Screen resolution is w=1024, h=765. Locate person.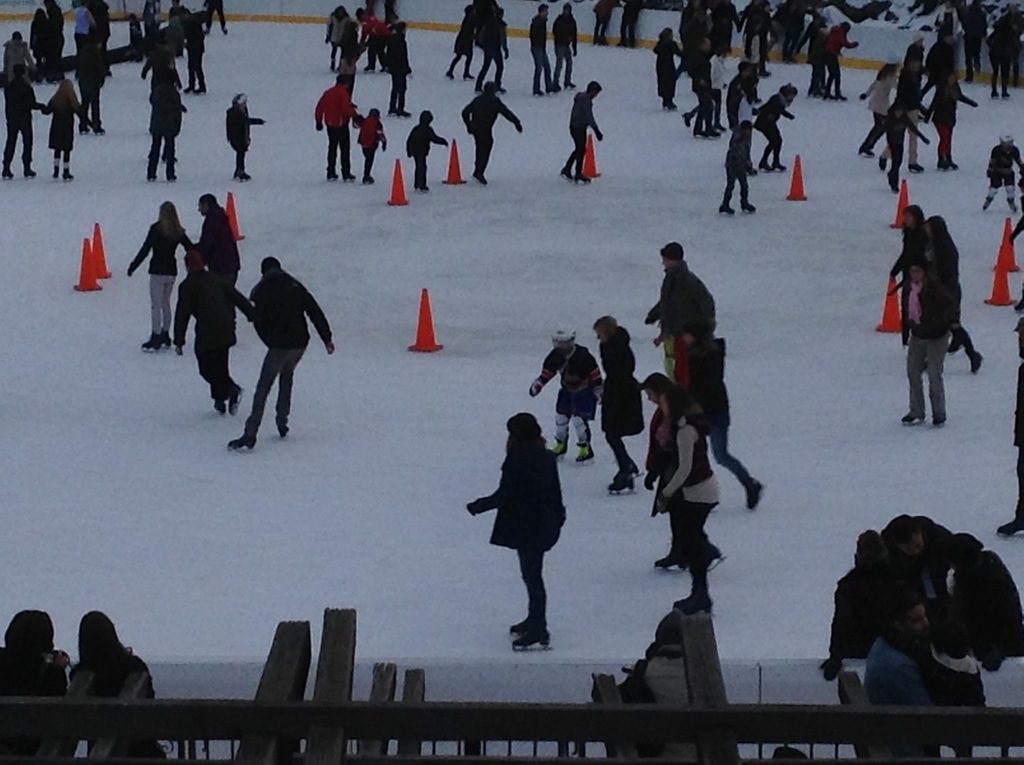
5/28/30/60.
